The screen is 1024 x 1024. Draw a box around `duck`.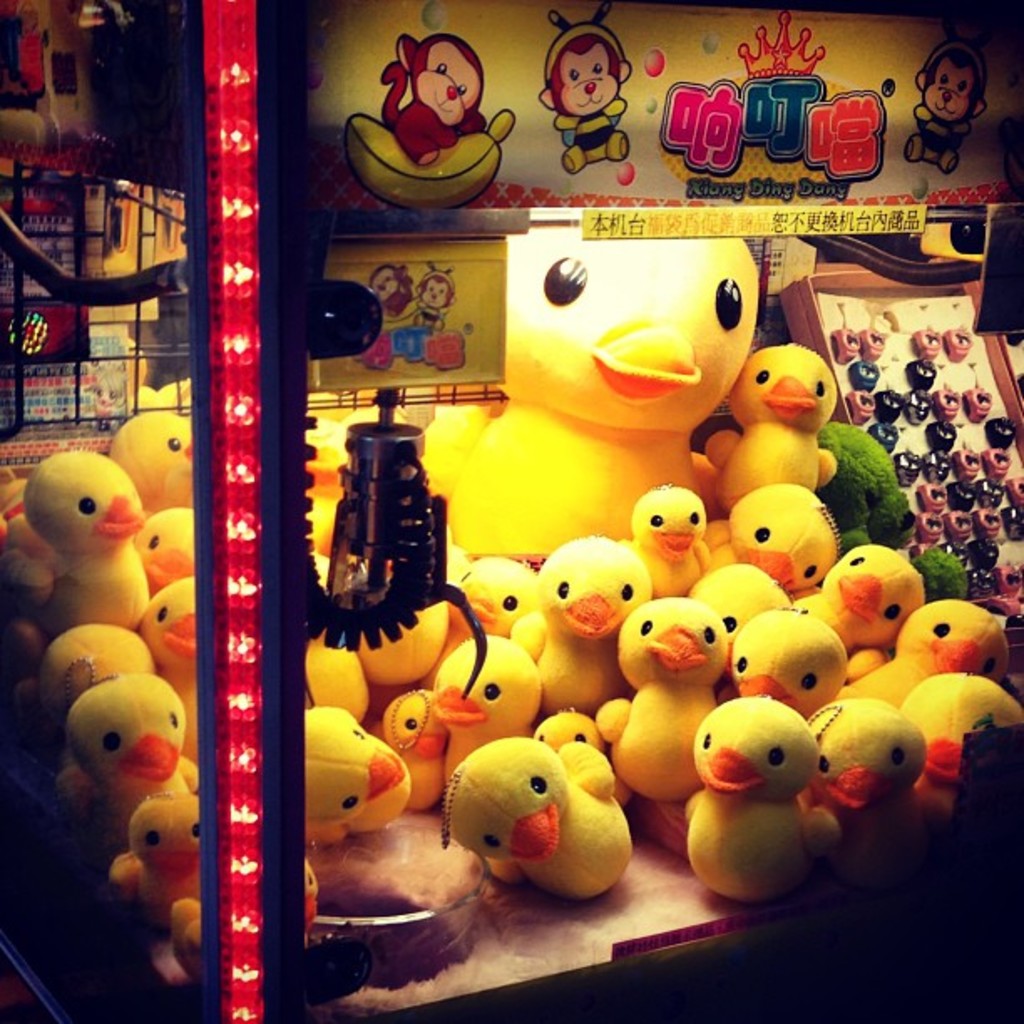
x1=614, y1=599, x2=748, y2=788.
